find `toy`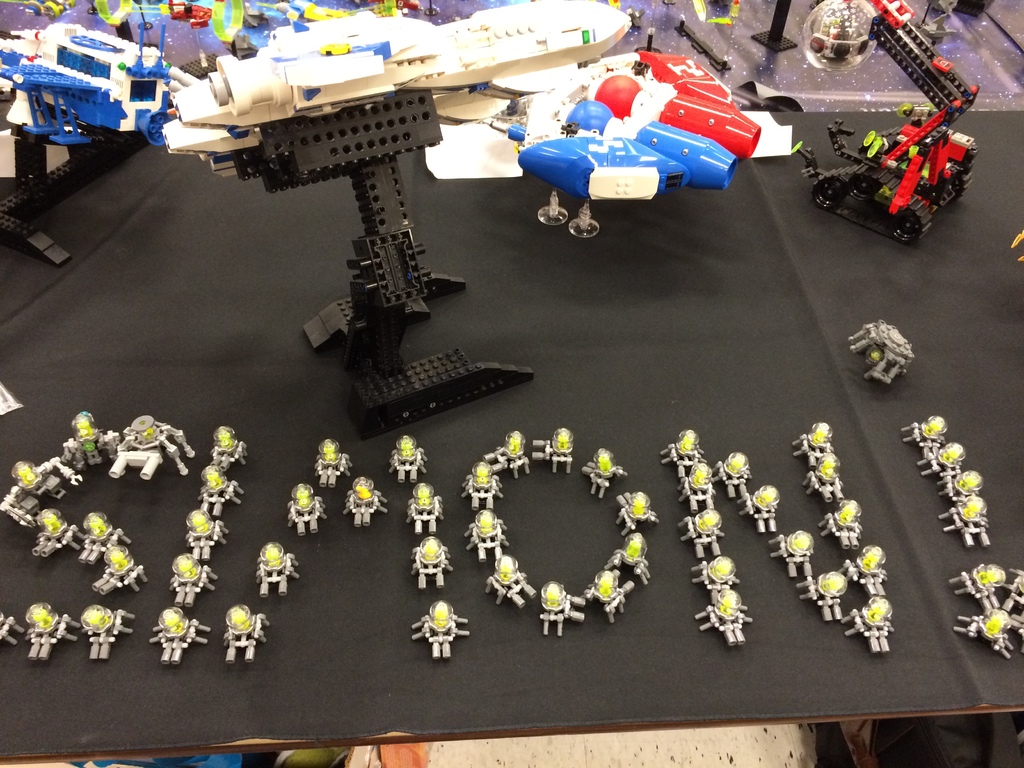
rect(466, 508, 509, 564)
